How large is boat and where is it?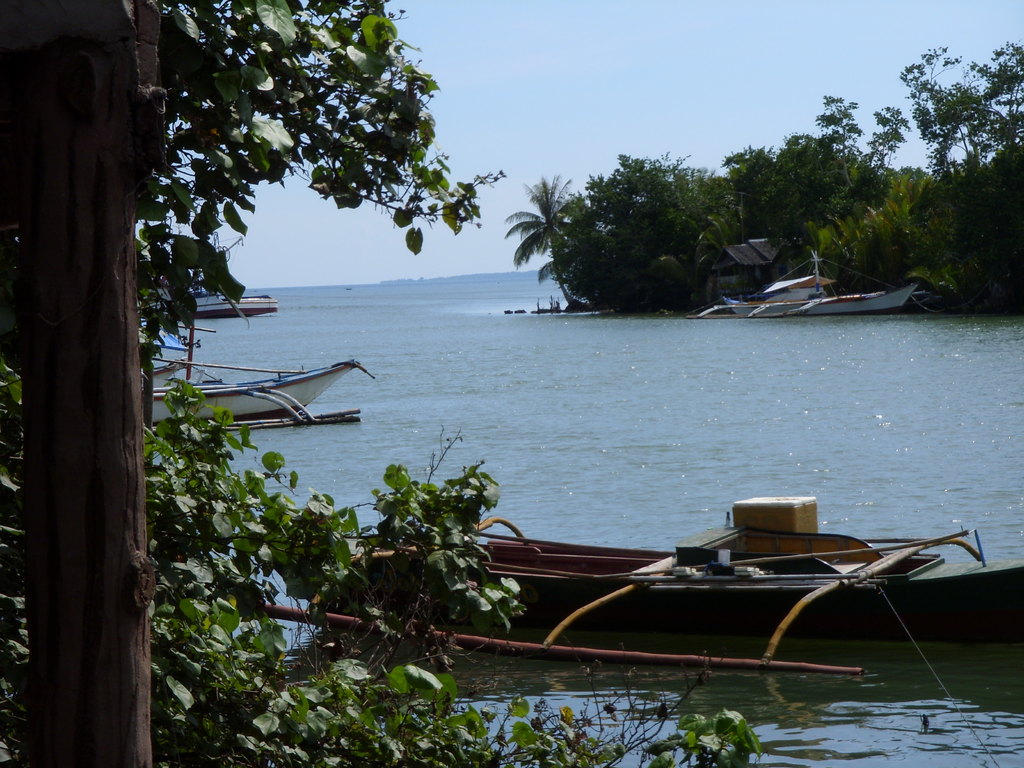
Bounding box: (129,226,280,320).
